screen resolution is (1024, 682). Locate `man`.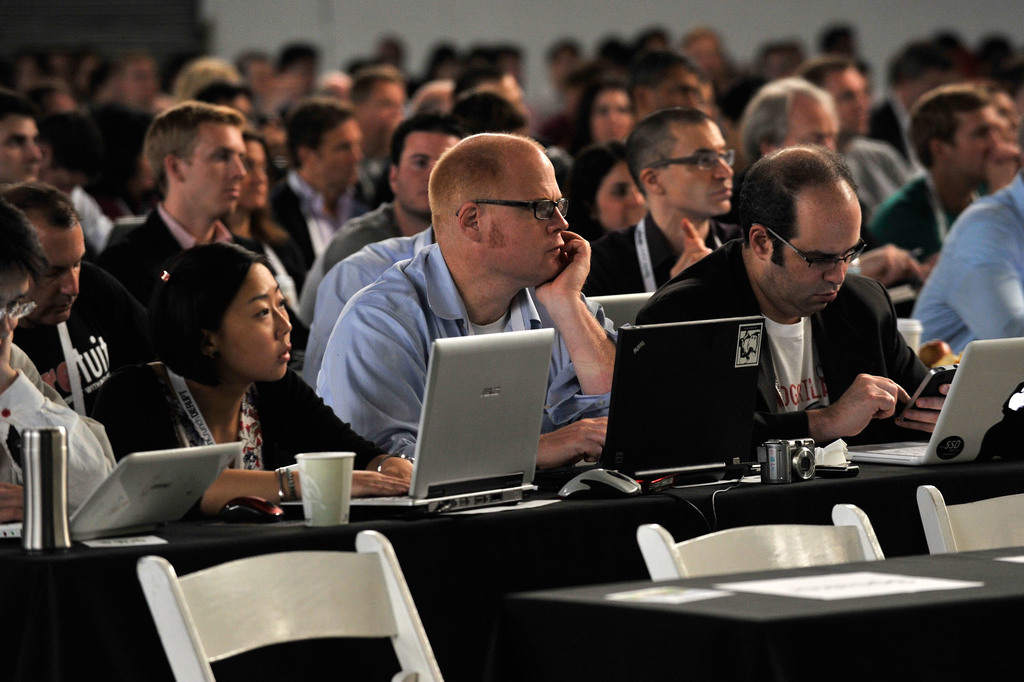
rect(345, 70, 408, 200).
